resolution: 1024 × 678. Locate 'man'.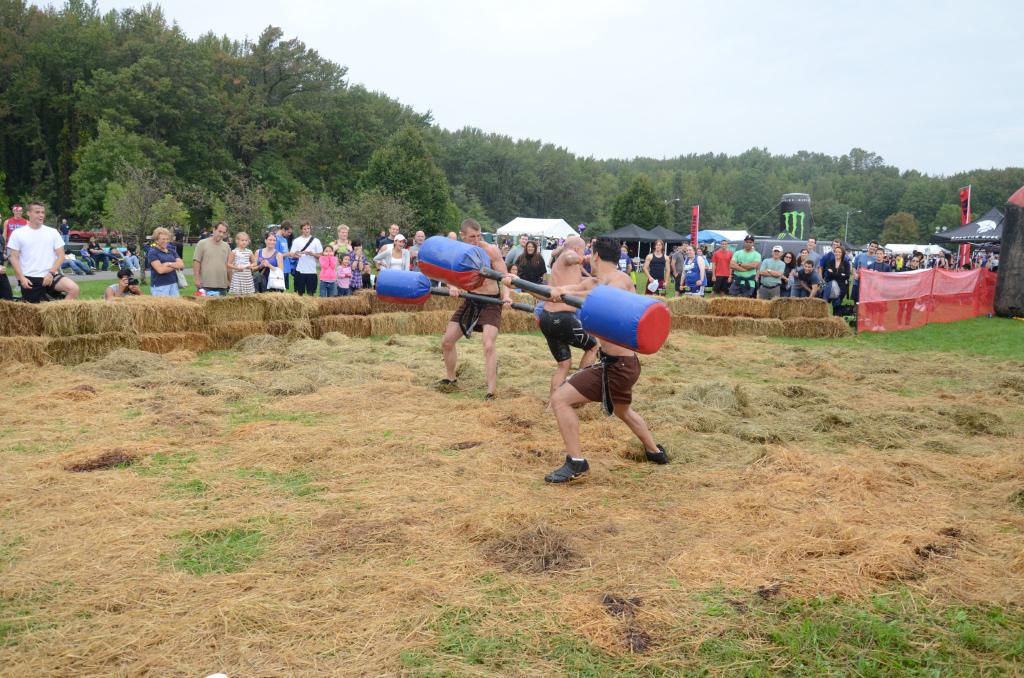
BBox(86, 235, 110, 270).
